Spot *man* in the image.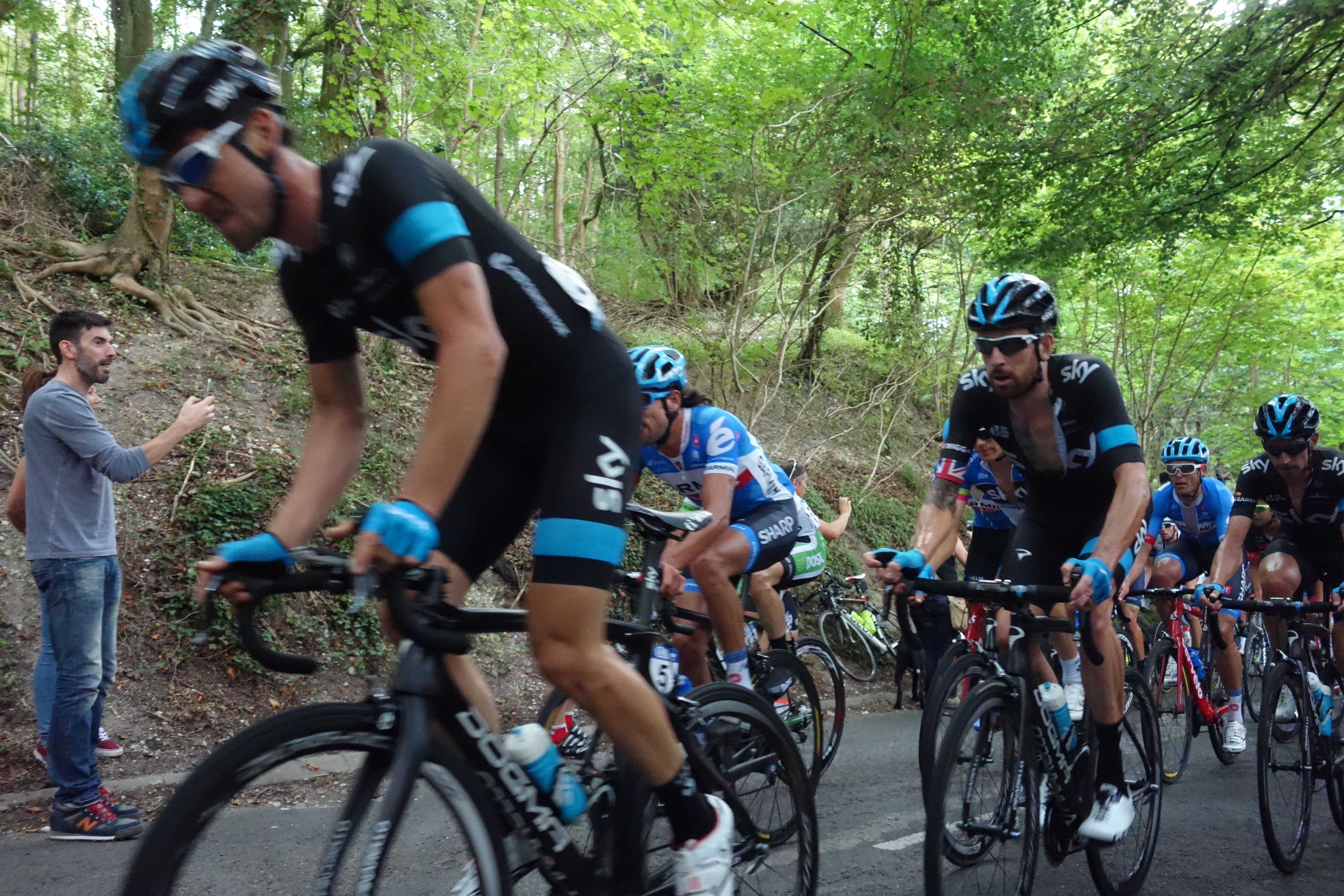
*man* found at {"x1": 27, "y1": 8, "x2": 179, "y2": 220}.
